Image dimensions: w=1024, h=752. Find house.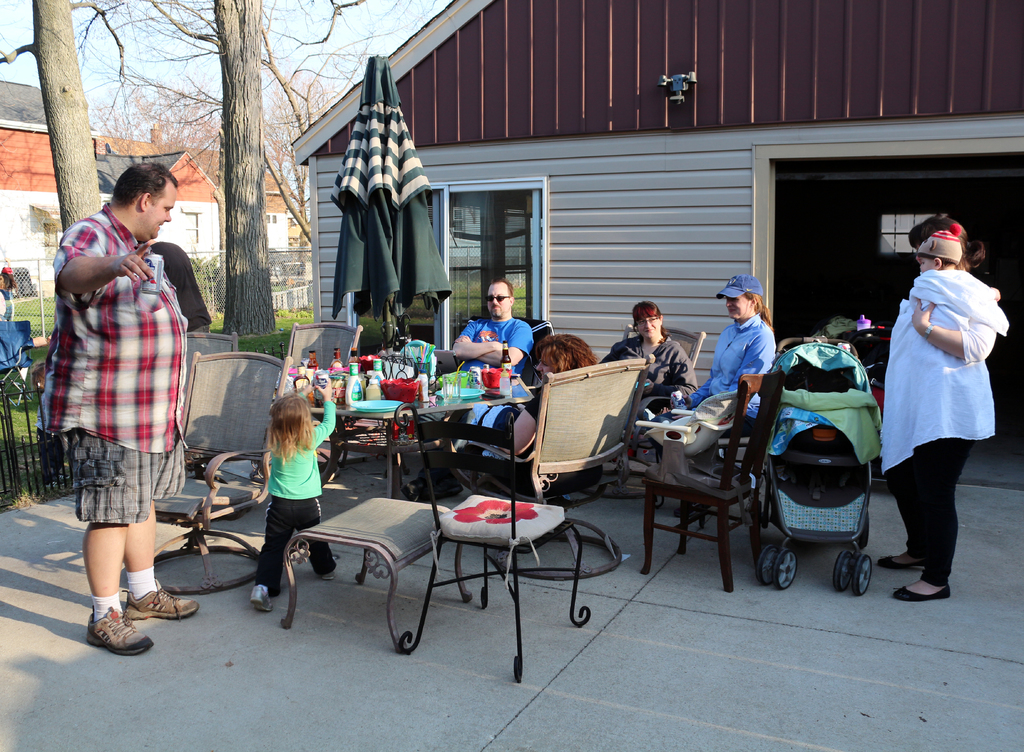
x1=286, y1=0, x2=1023, y2=489.
